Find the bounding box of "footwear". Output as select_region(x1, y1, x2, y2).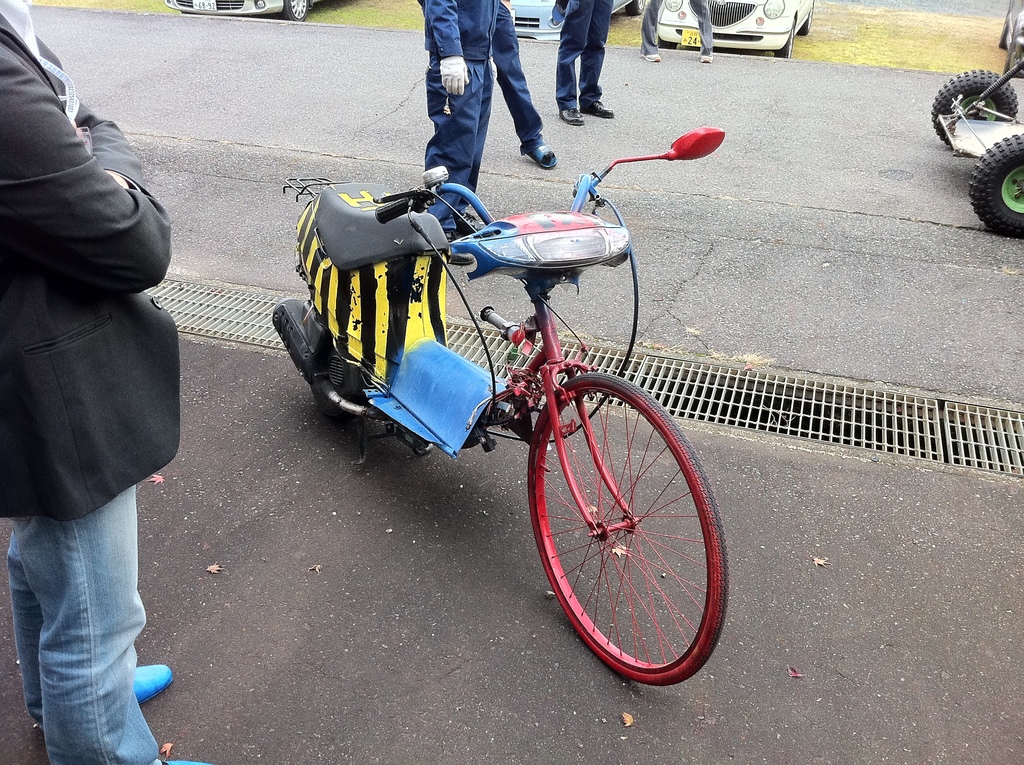
select_region(457, 208, 482, 228).
